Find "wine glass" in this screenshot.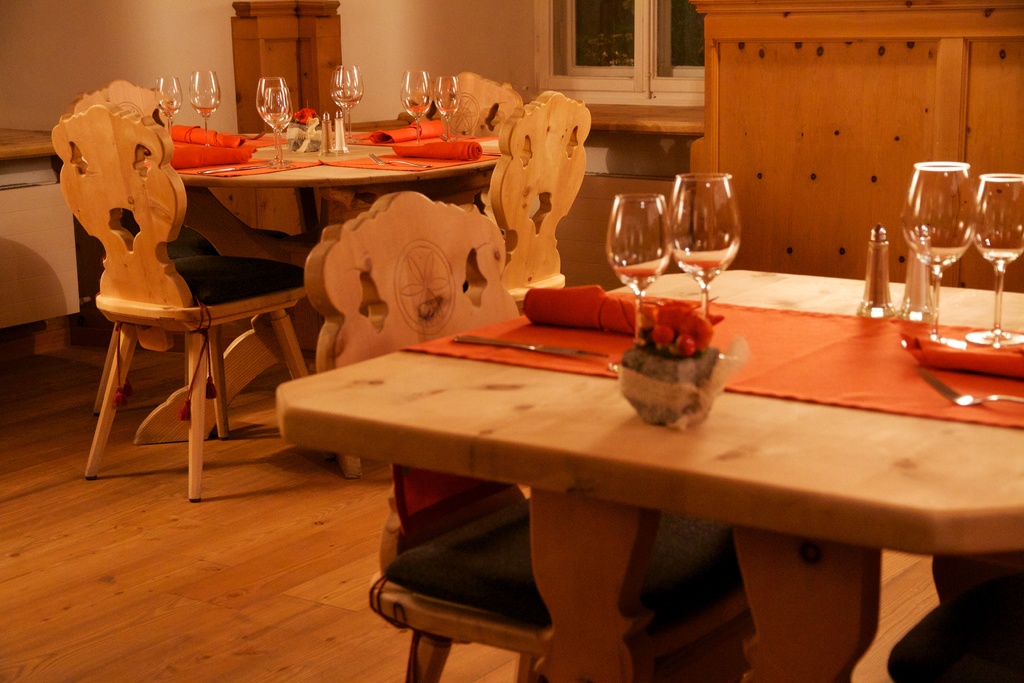
The bounding box for "wine glass" is [186, 70, 221, 148].
